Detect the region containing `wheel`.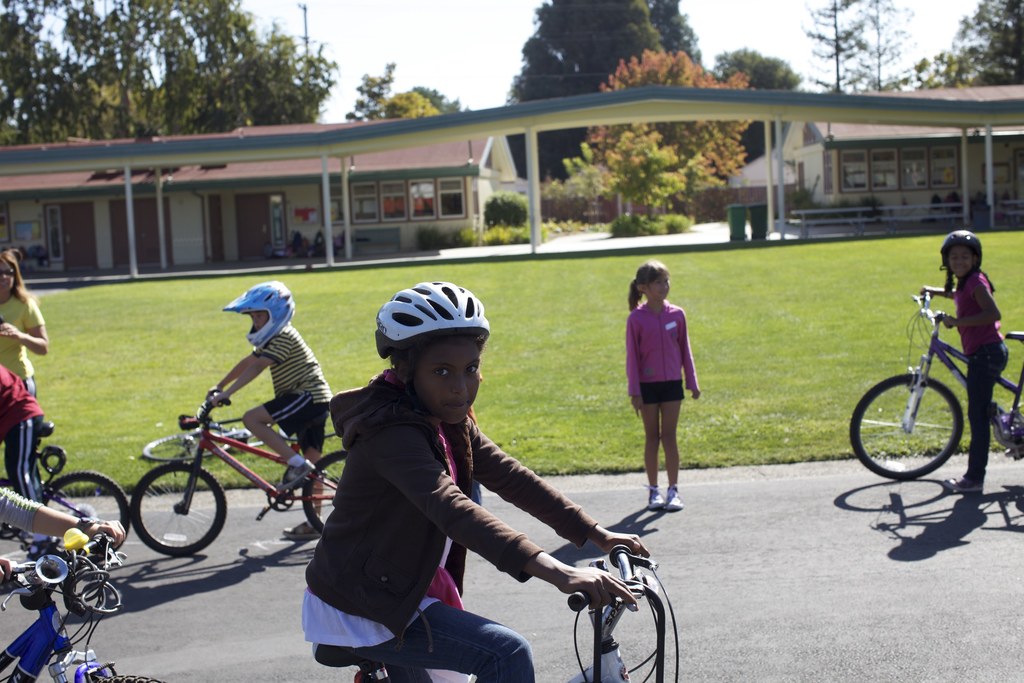
x1=35, y1=469, x2=127, y2=553.
